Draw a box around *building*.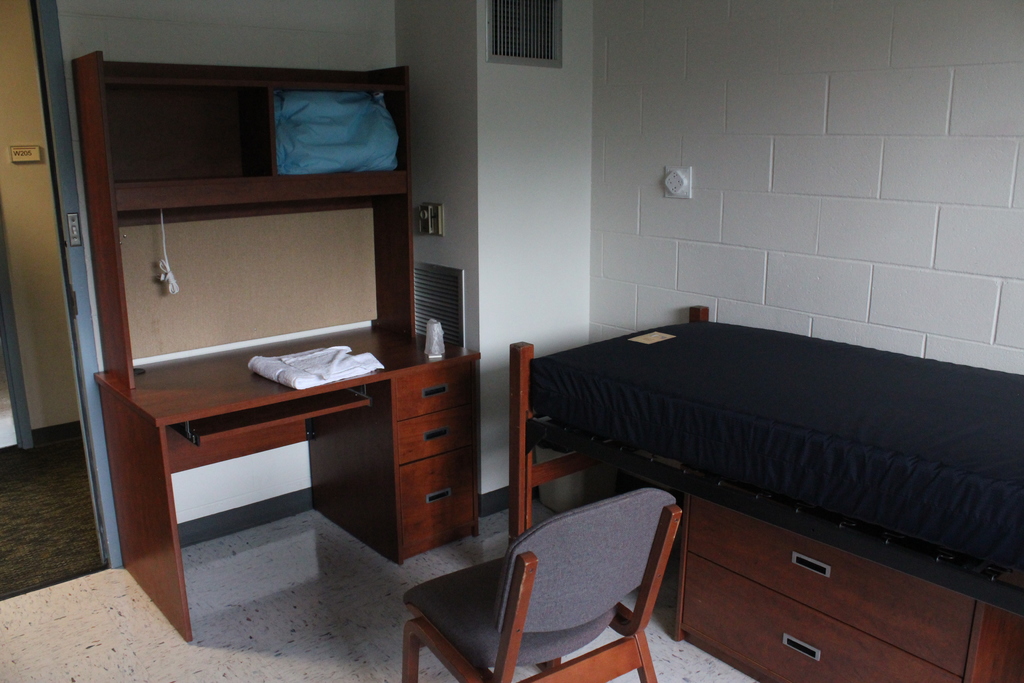
rect(0, 0, 1023, 682).
